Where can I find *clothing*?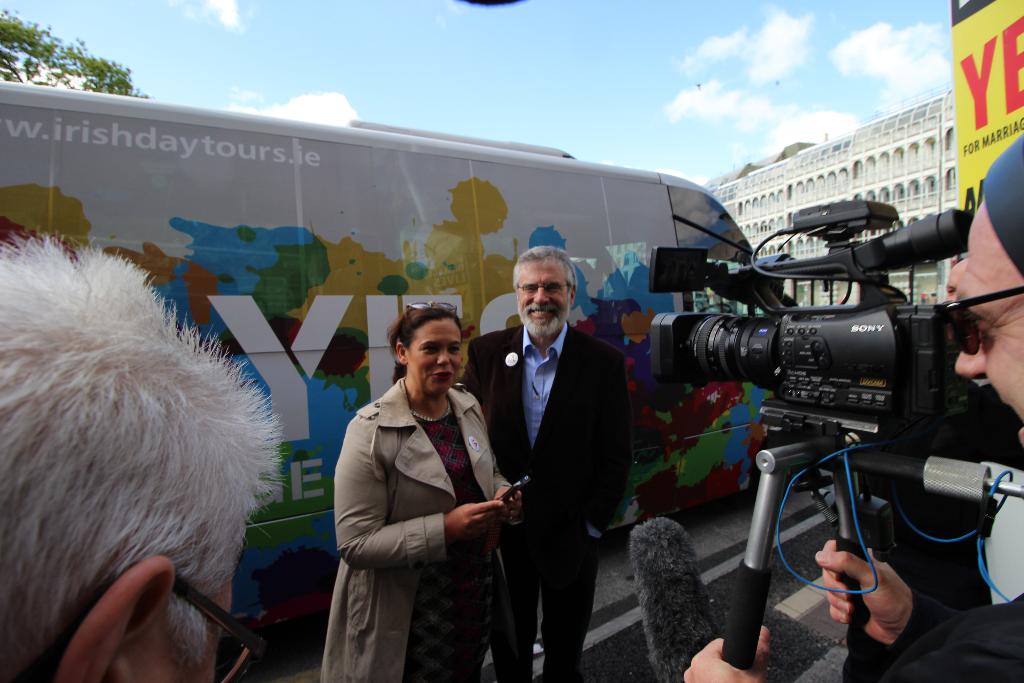
You can find it at [left=461, top=314, right=632, bottom=682].
